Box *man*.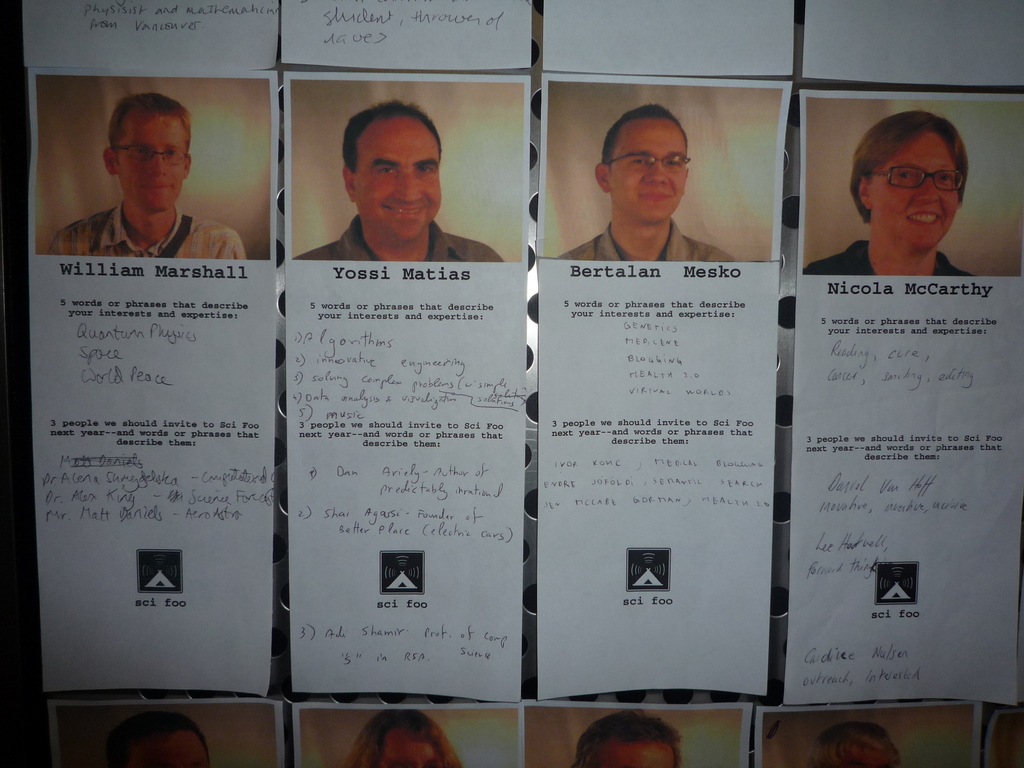
x1=45 y1=93 x2=246 y2=259.
